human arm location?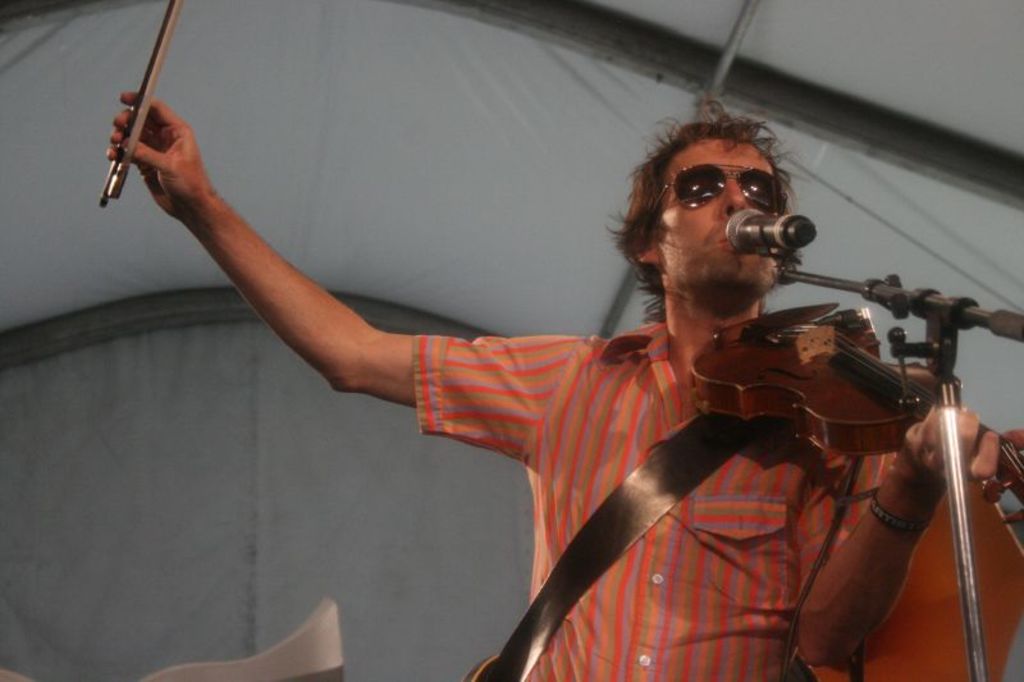
(x1=124, y1=116, x2=456, y2=444)
